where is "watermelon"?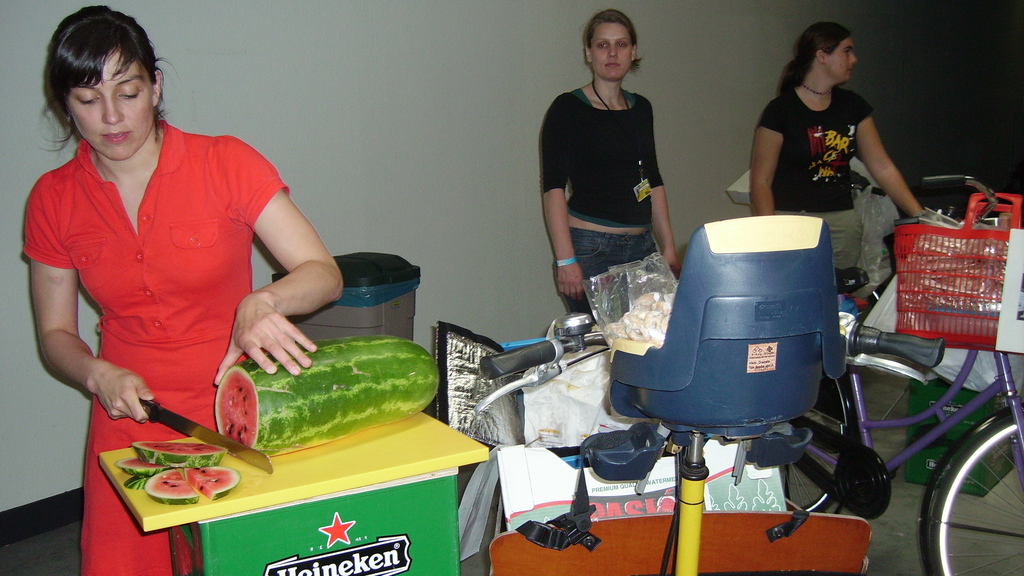
bbox=(145, 467, 198, 503).
